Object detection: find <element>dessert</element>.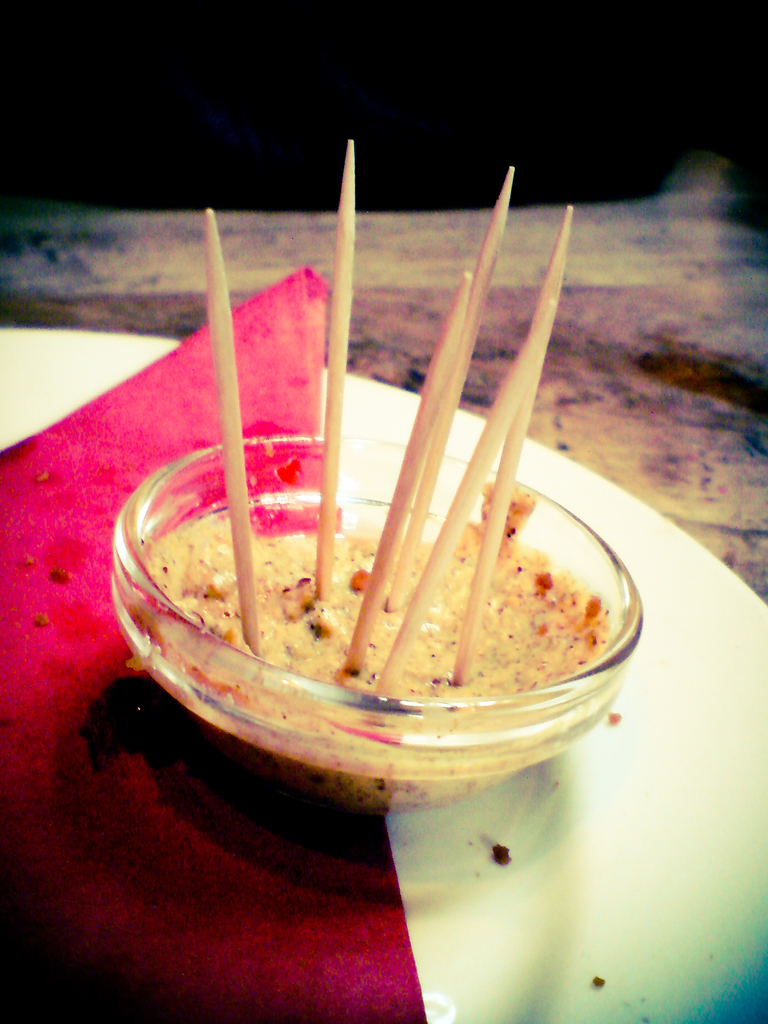
(147,513,598,812).
